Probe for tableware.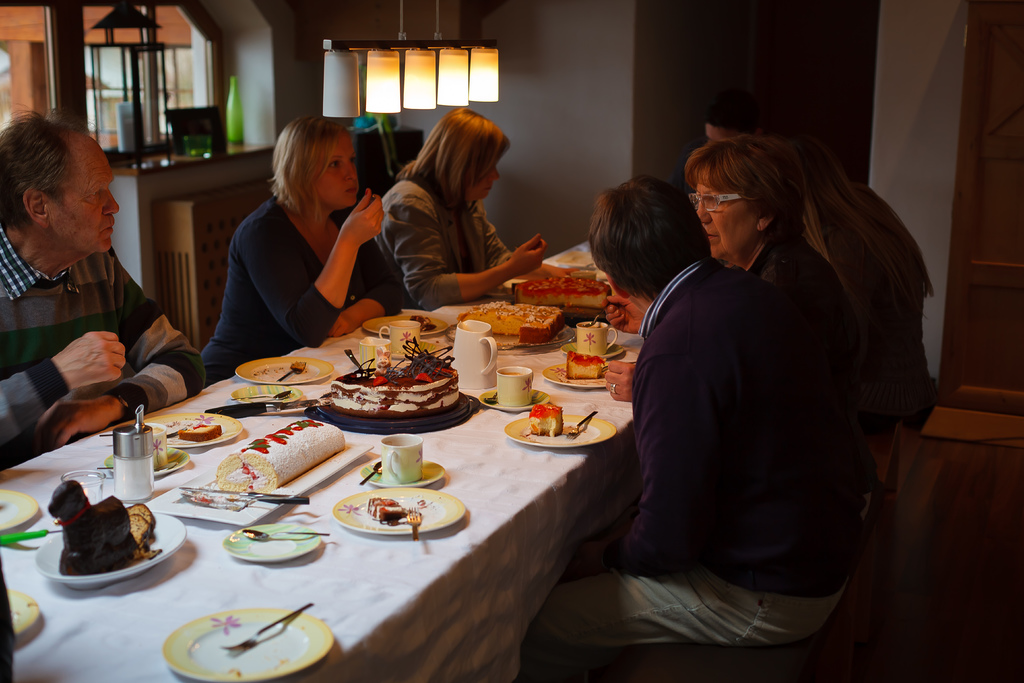
Probe result: [455,328,499,388].
